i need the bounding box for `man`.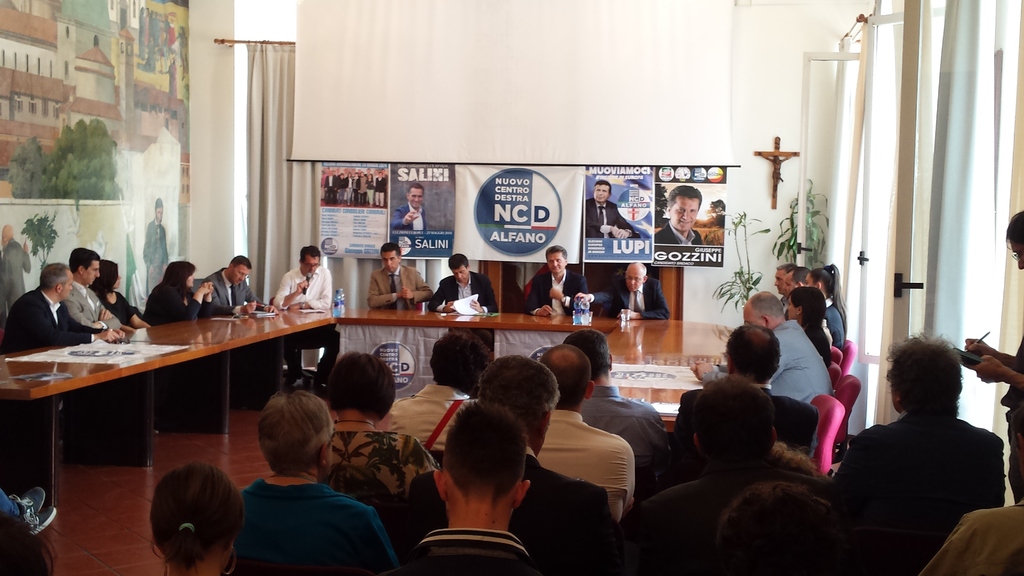
Here it is: Rect(383, 402, 542, 575).
